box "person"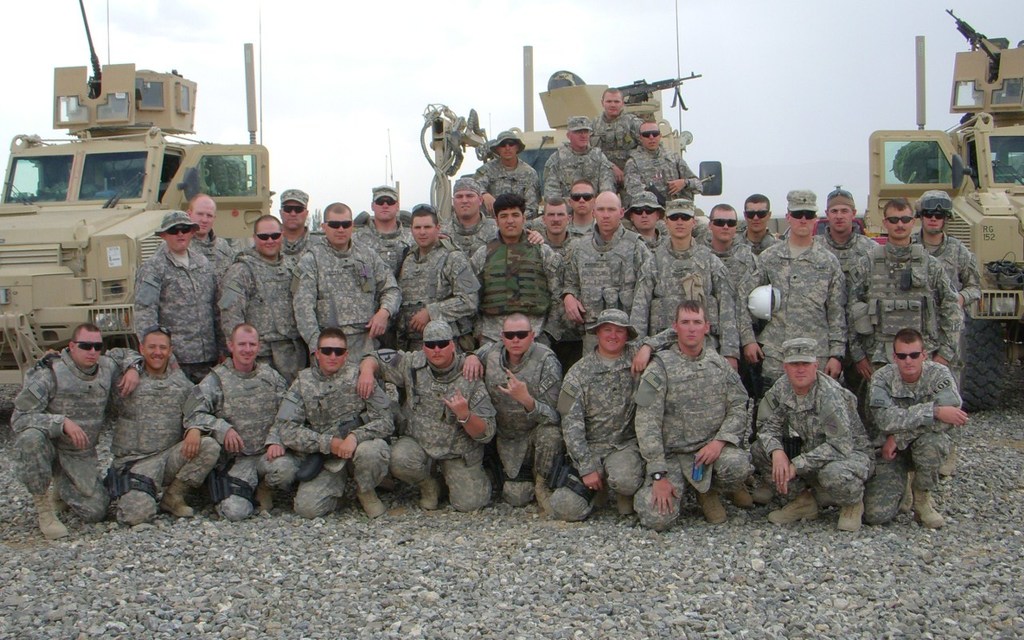
750/338/874/525
